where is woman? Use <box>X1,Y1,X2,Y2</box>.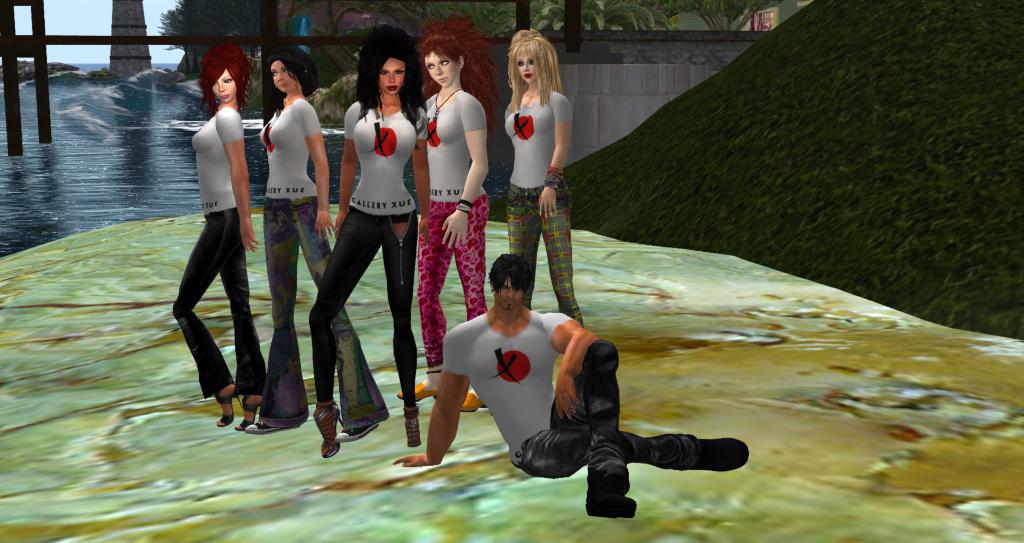
<box>503,26,582,327</box>.
